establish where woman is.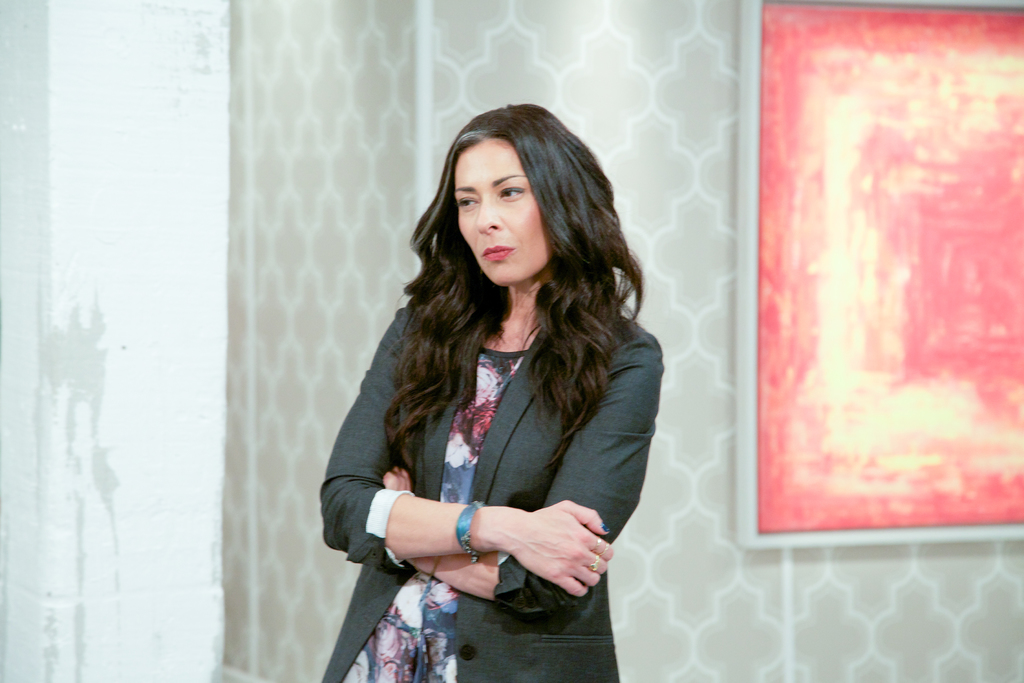
Established at {"x1": 321, "y1": 102, "x2": 680, "y2": 680}.
